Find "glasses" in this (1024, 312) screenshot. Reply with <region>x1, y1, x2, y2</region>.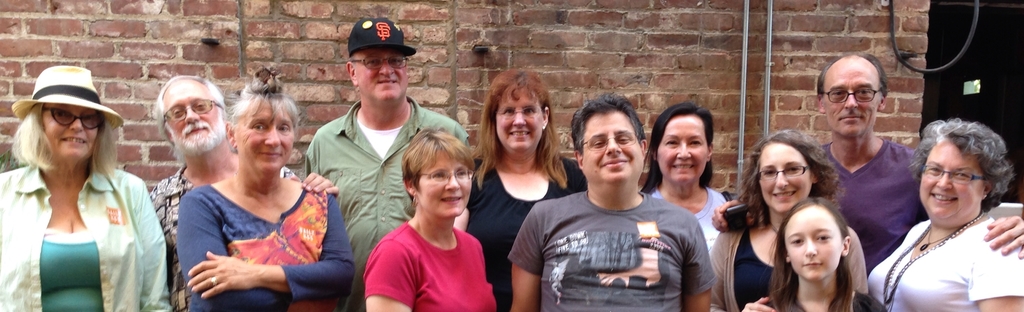
<region>575, 130, 639, 152</region>.
